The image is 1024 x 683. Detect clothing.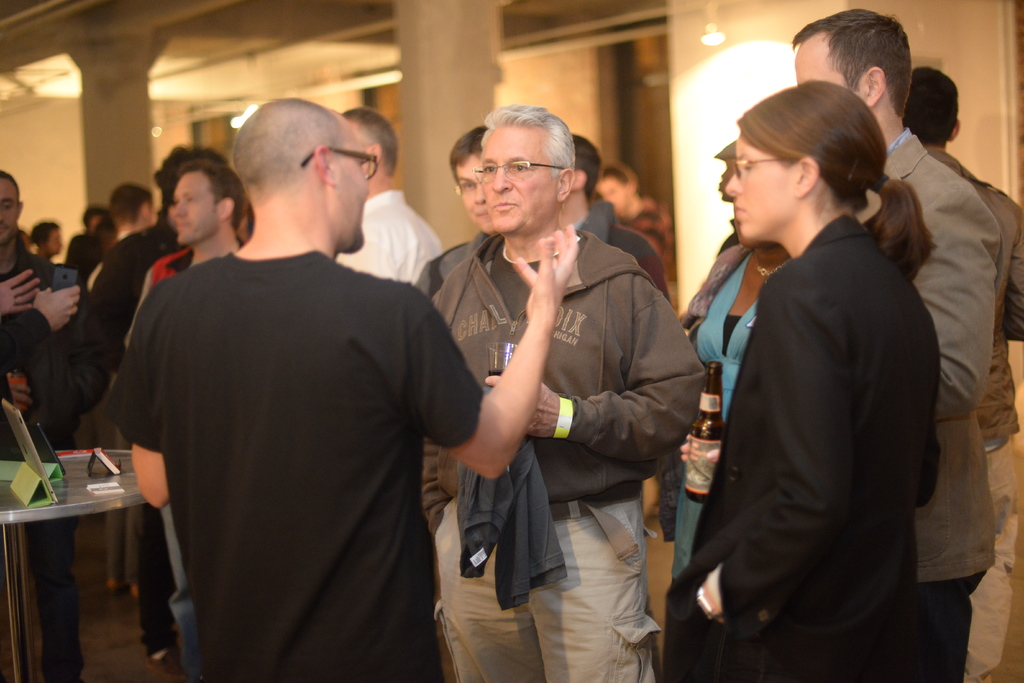
Detection: x1=405 y1=230 x2=504 y2=299.
